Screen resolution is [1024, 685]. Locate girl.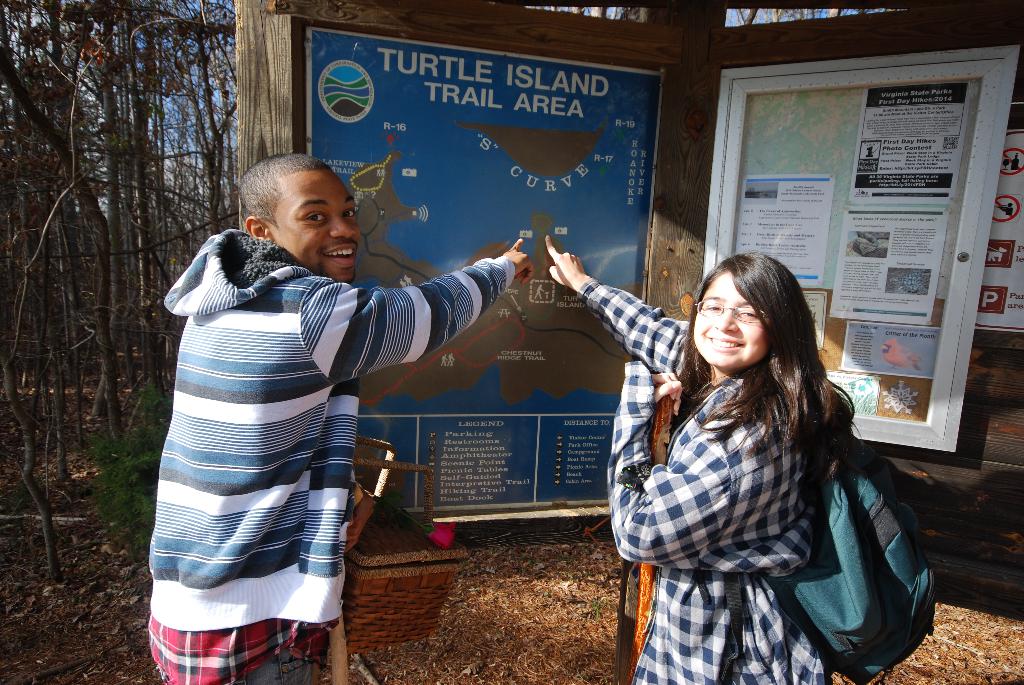
x1=544 y1=230 x2=858 y2=681.
